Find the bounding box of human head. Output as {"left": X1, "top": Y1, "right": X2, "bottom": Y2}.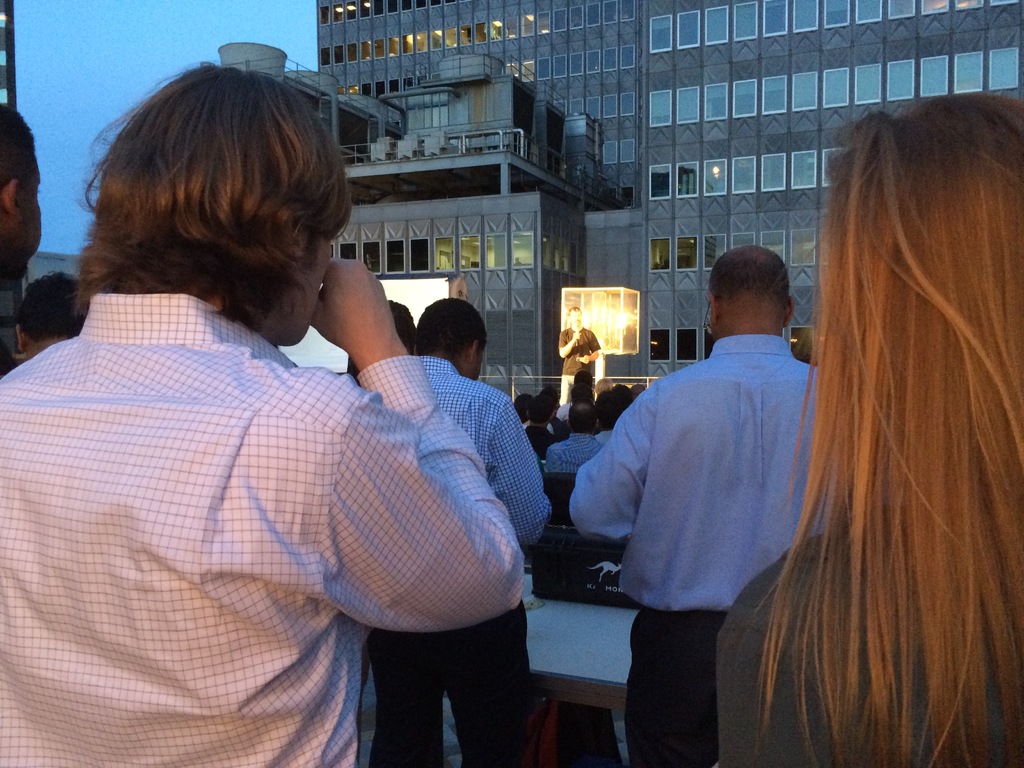
{"left": 566, "top": 404, "right": 601, "bottom": 437}.
